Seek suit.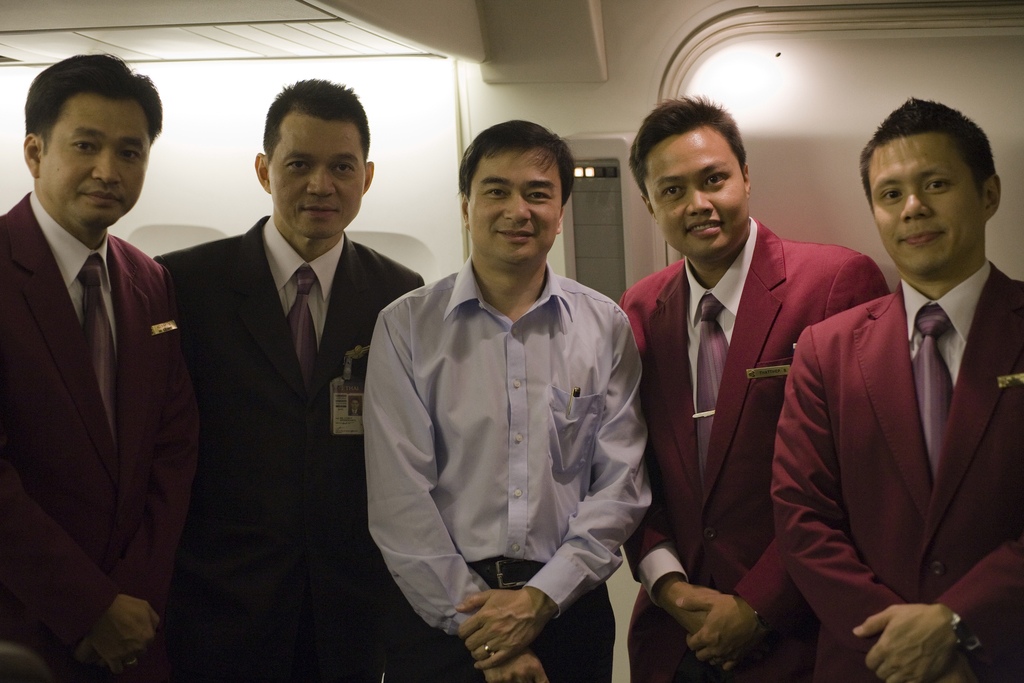
[x1=611, y1=220, x2=890, y2=682].
